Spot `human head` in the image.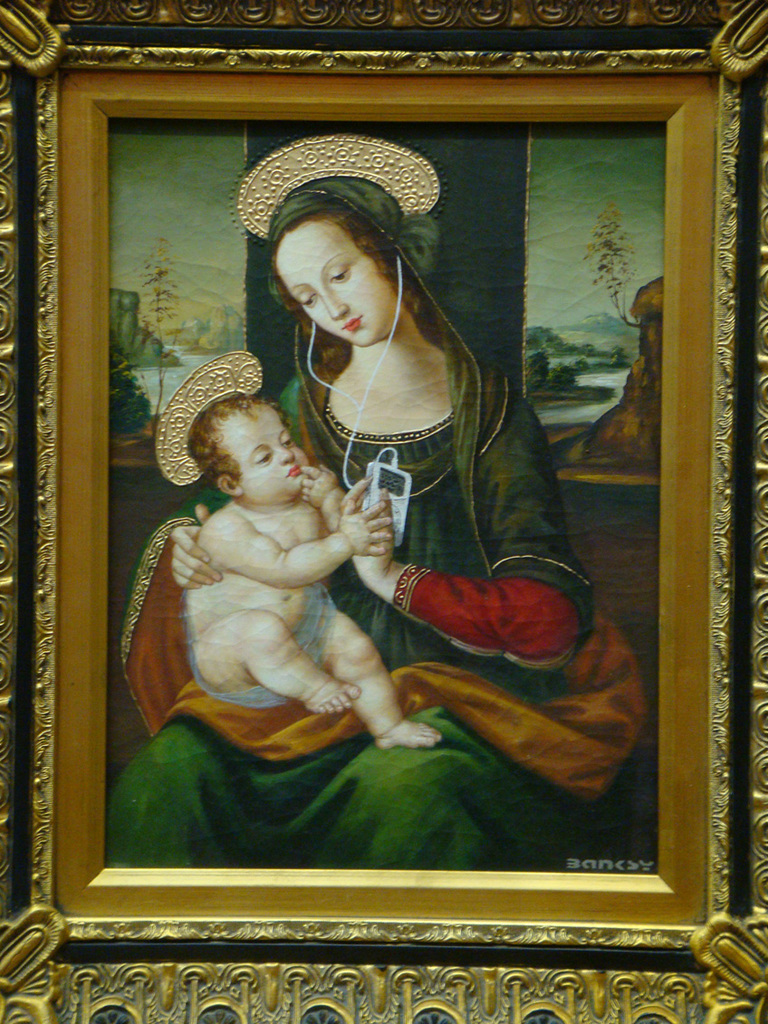
`human head` found at bbox=[233, 137, 445, 350].
